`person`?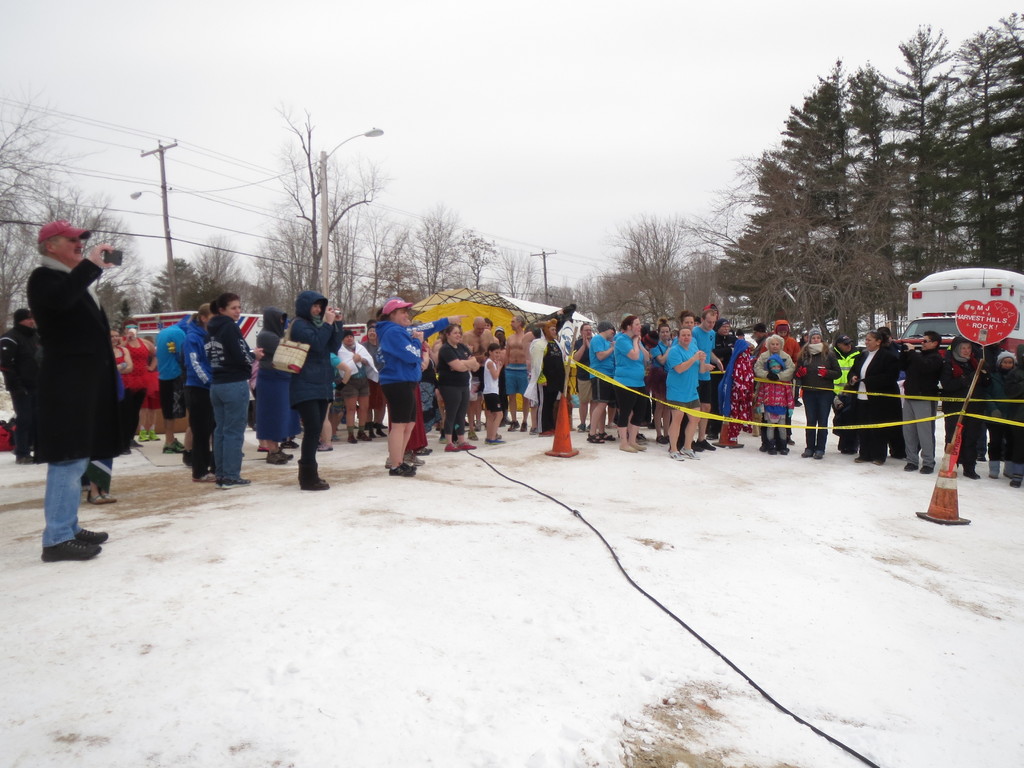
[463,314,496,443]
